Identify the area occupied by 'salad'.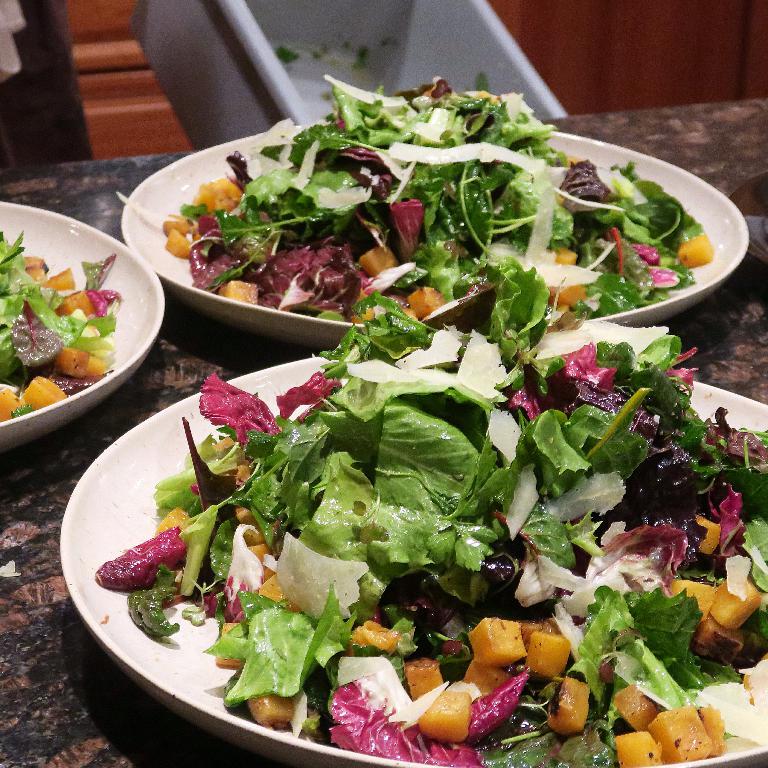
Area: rect(92, 258, 767, 767).
